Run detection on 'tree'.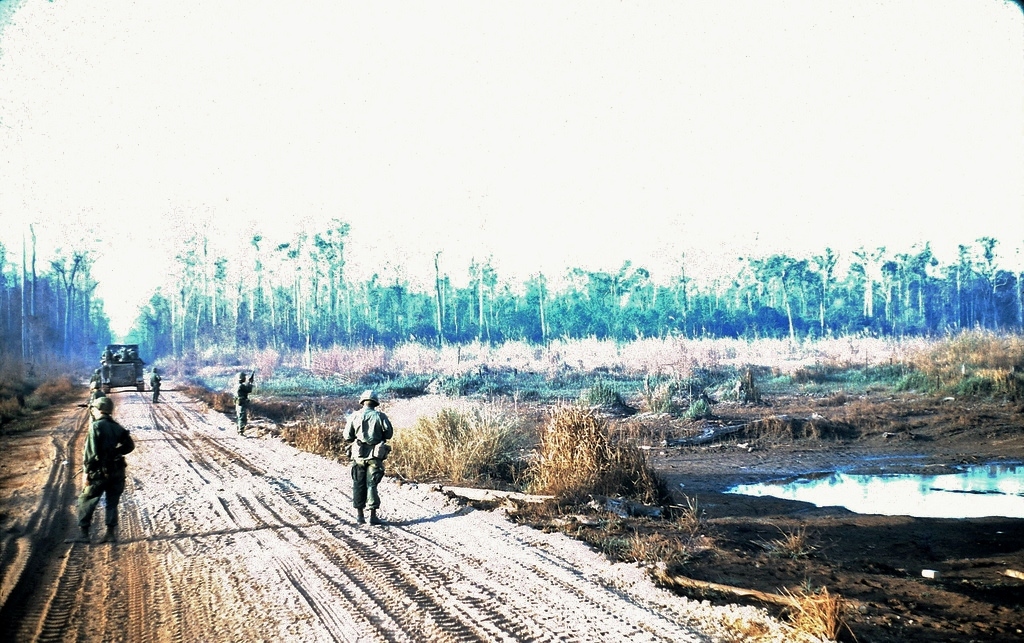
Result: select_region(743, 248, 793, 336).
